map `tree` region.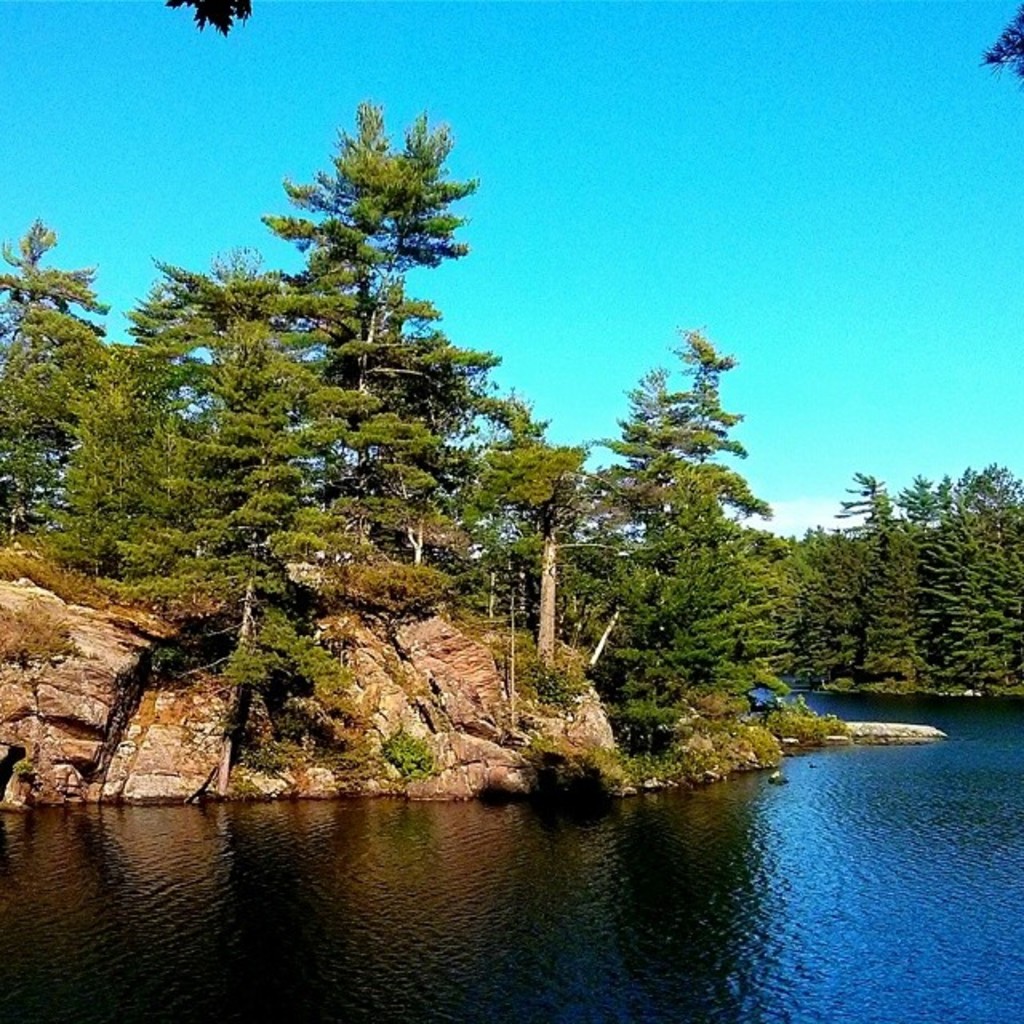
Mapped to x1=834 y1=462 x2=926 y2=685.
